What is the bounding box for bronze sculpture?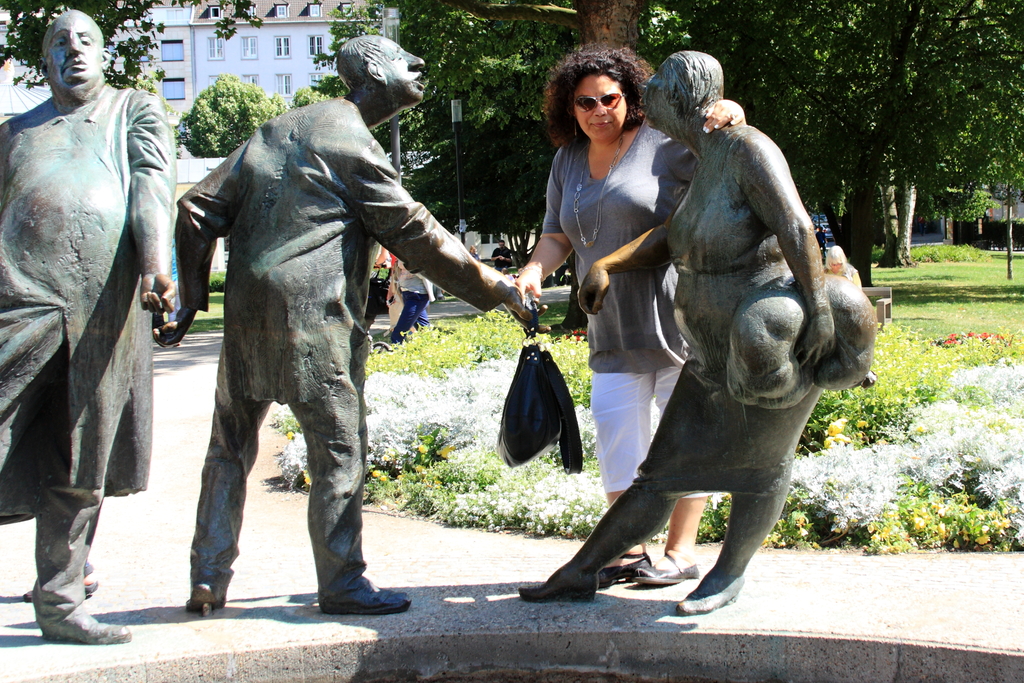
(166,35,540,617).
